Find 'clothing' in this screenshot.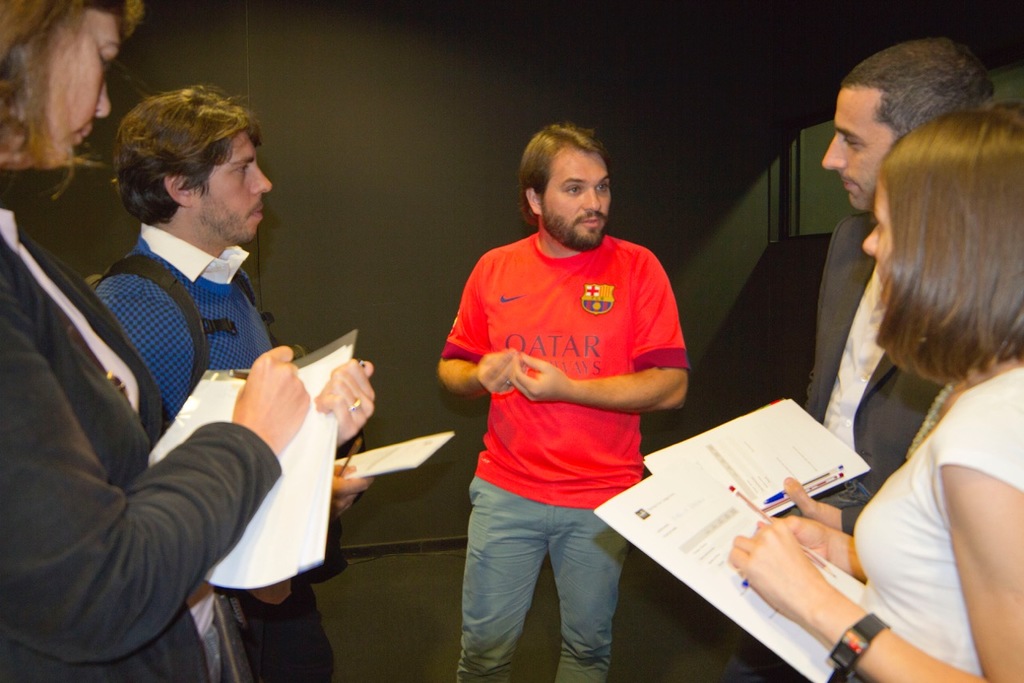
The bounding box for 'clothing' is l=834, t=262, r=934, b=682.
